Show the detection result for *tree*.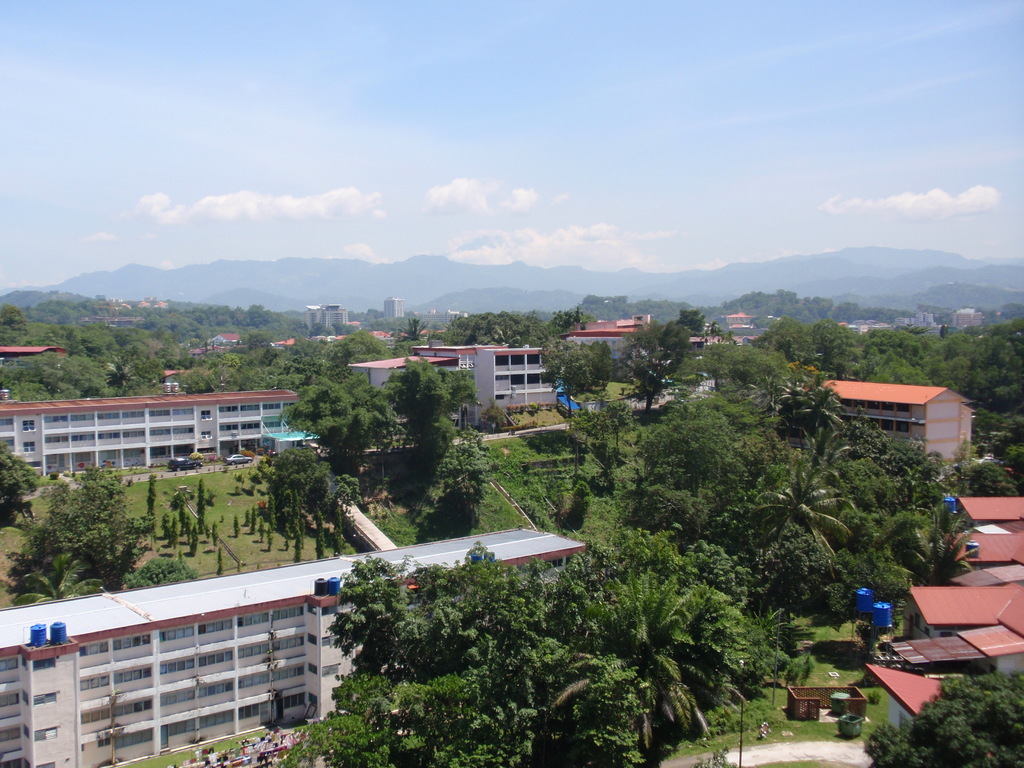
(609,316,698,415).
